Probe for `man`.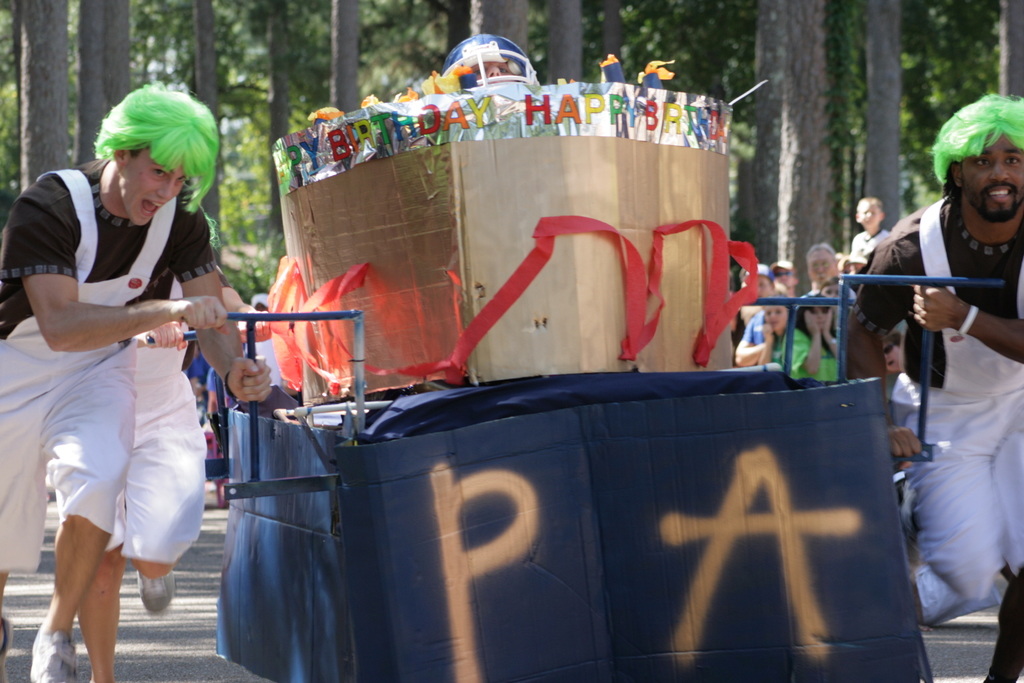
Probe result: <region>803, 242, 857, 303</region>.
